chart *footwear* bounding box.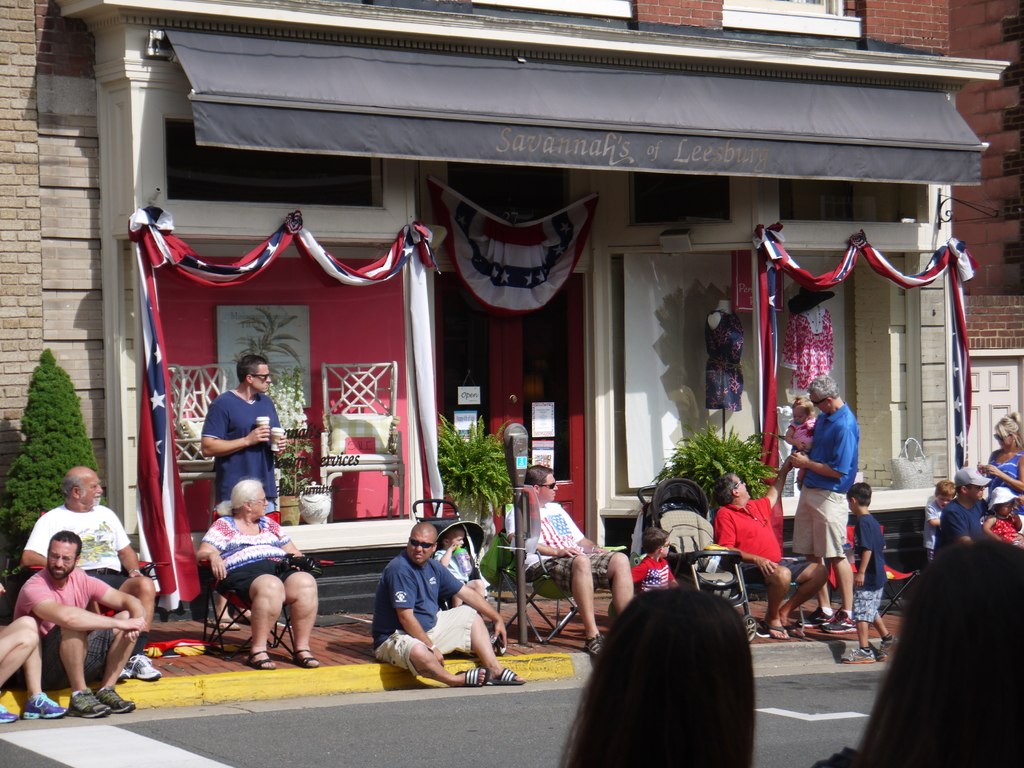
Charted: bbox=(94, 689, 135, 715).
